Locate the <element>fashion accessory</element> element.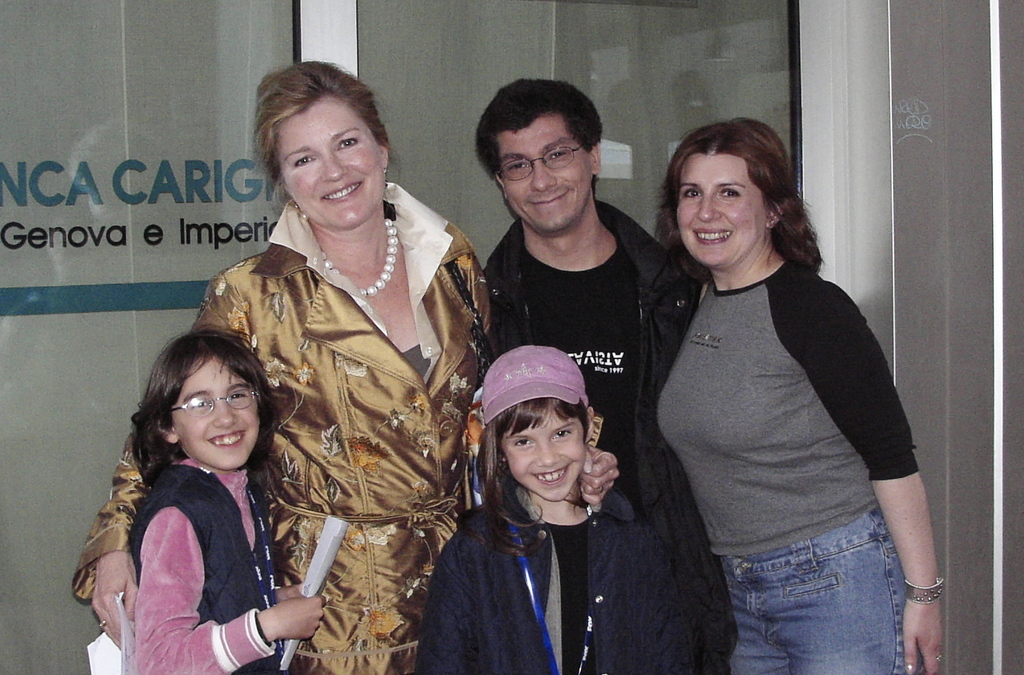
Element bbox: 905,580,945,600.
